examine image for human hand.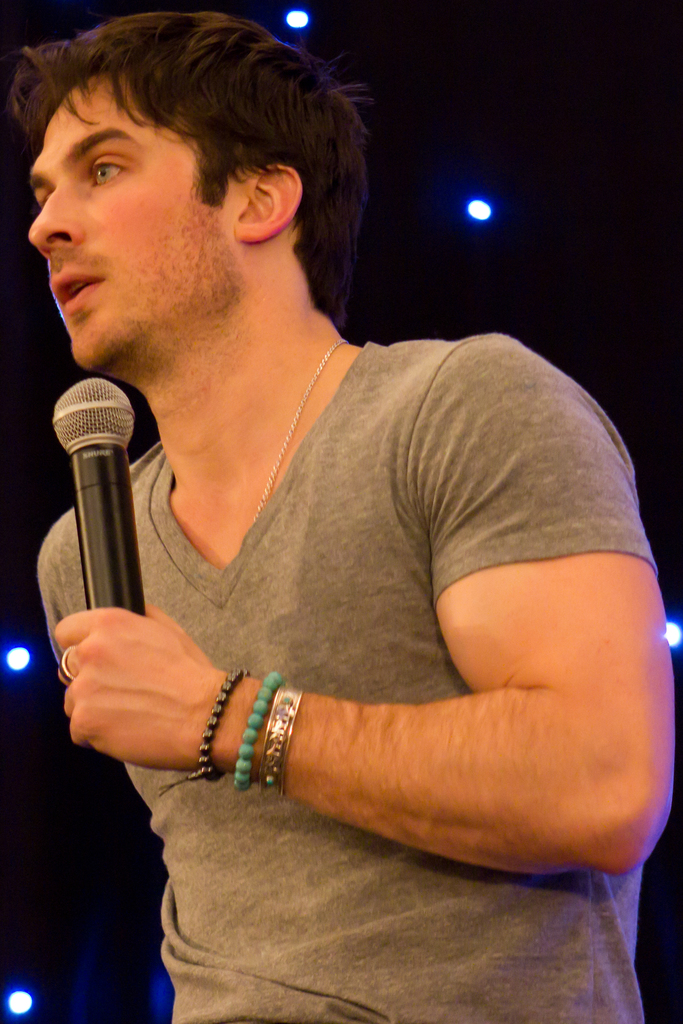
Examination result: bbox(49, 591, 277, 787).
